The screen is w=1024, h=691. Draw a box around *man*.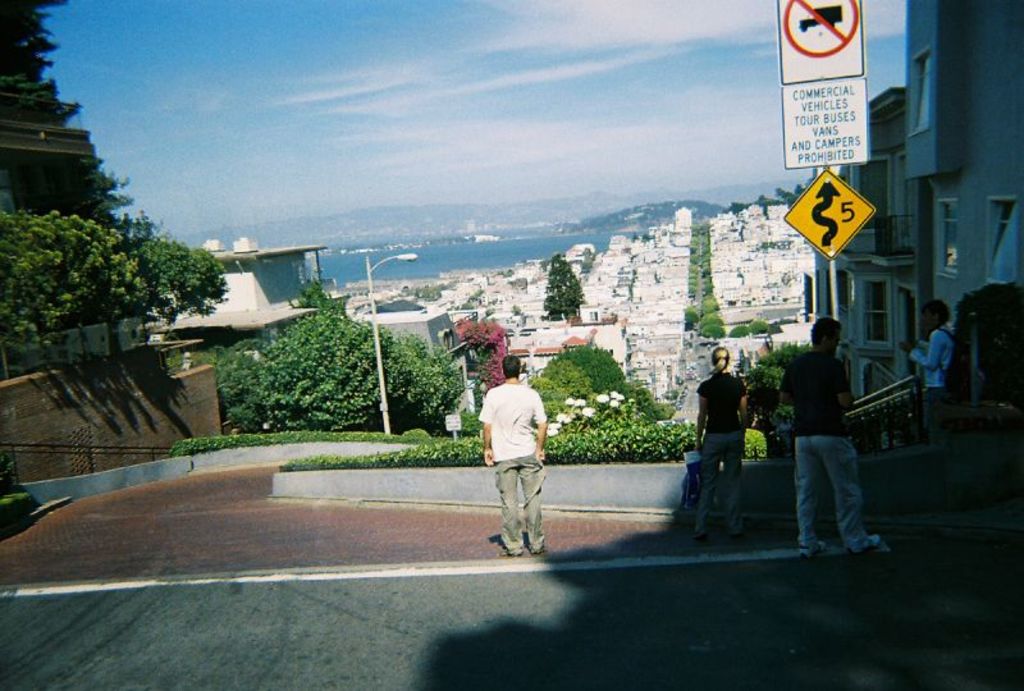
bbox(476, 360, 563, 568).
